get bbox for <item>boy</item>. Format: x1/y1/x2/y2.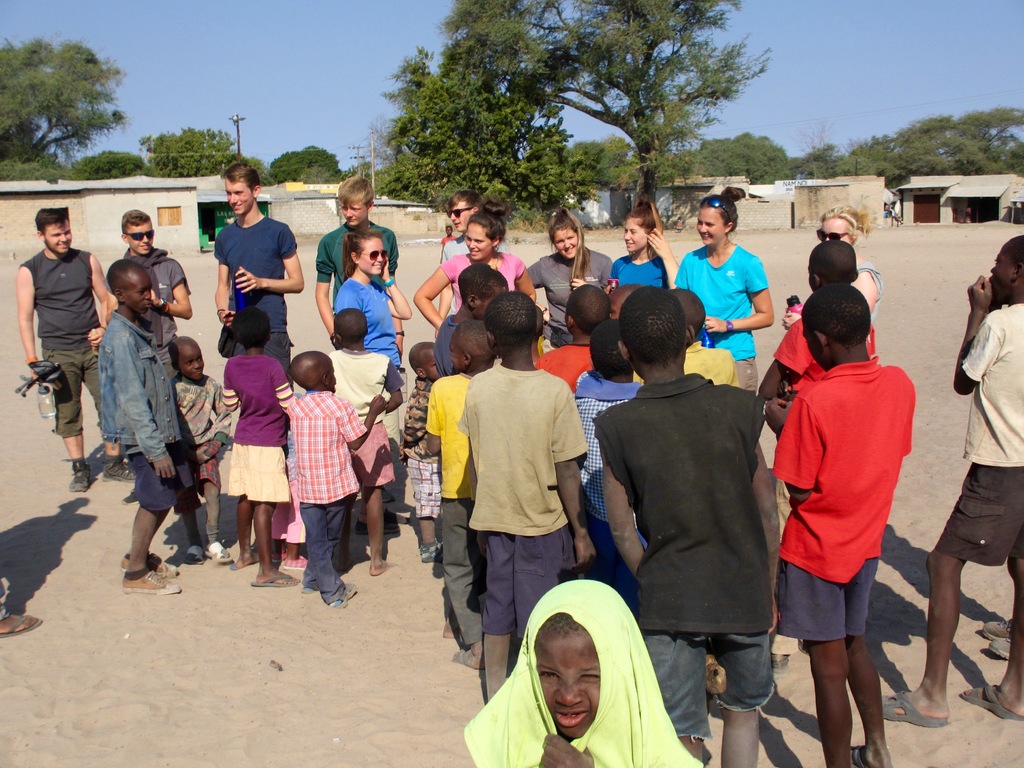
313/175/397/351.
